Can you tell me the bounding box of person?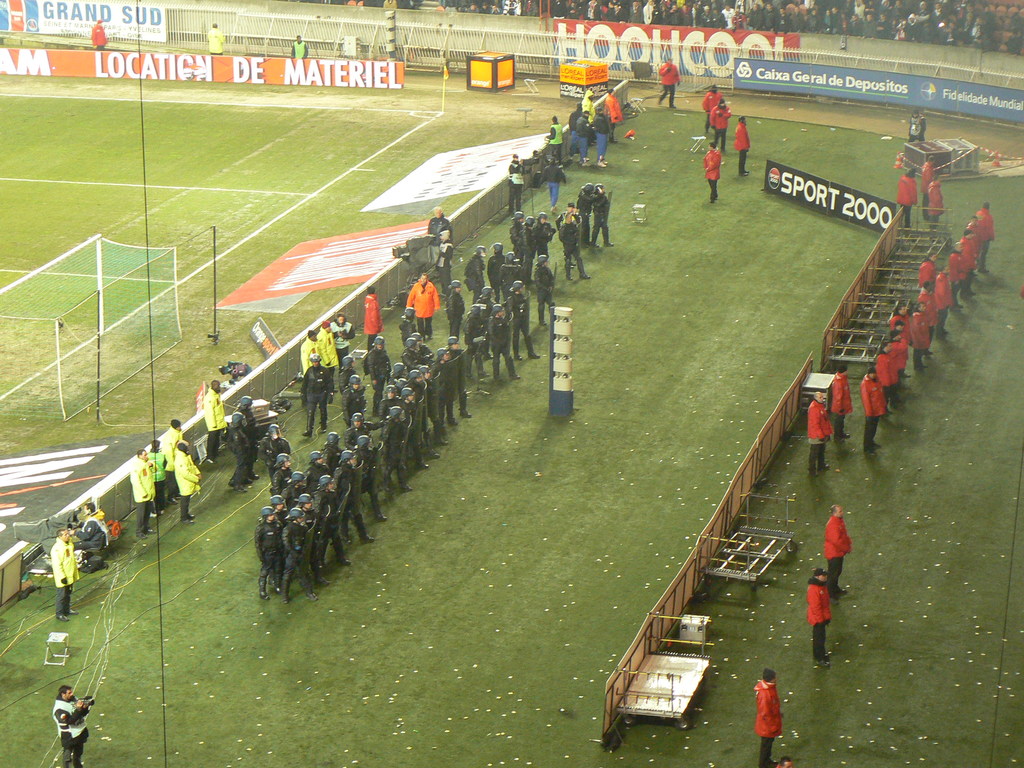
<bbox>751, 668, 780, 764</bbox>.
